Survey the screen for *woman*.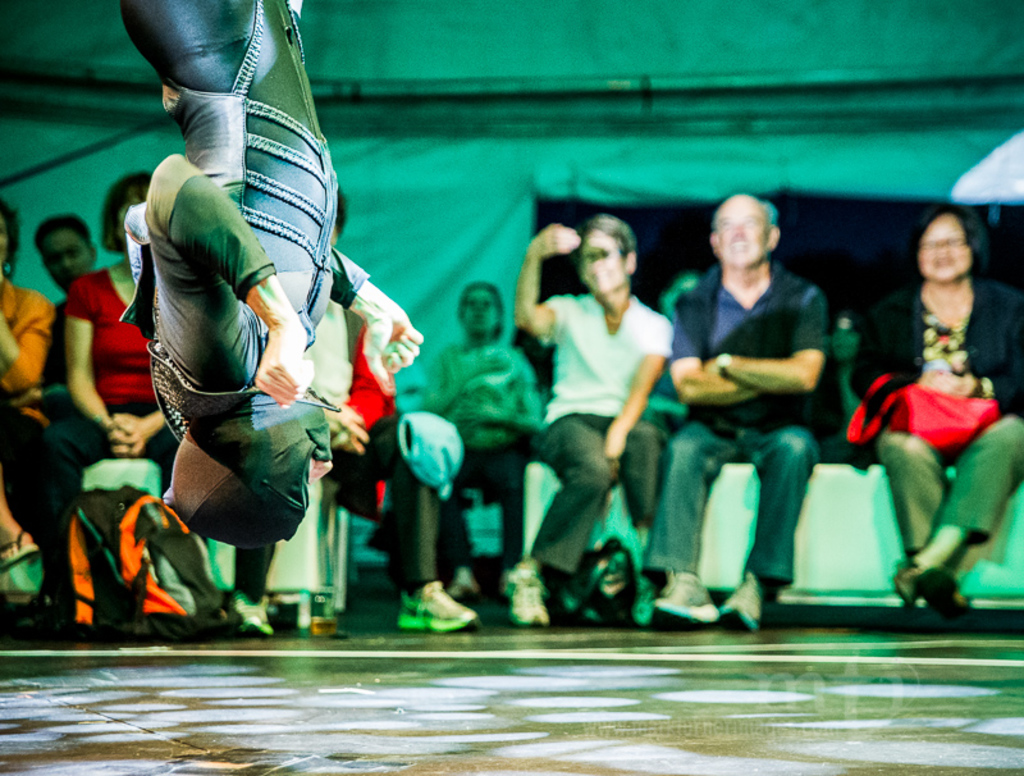
Survey found: BBox(508, 213, 675, 630).
